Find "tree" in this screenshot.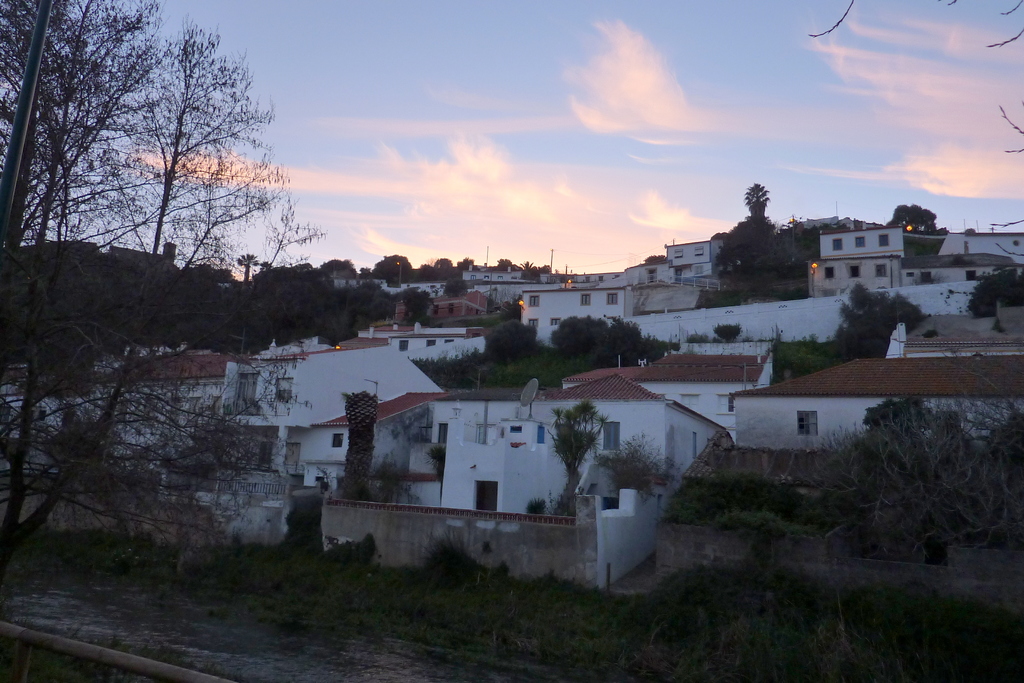
The bounding box for "tree" is l=885, t=203, r=943, b=232.
